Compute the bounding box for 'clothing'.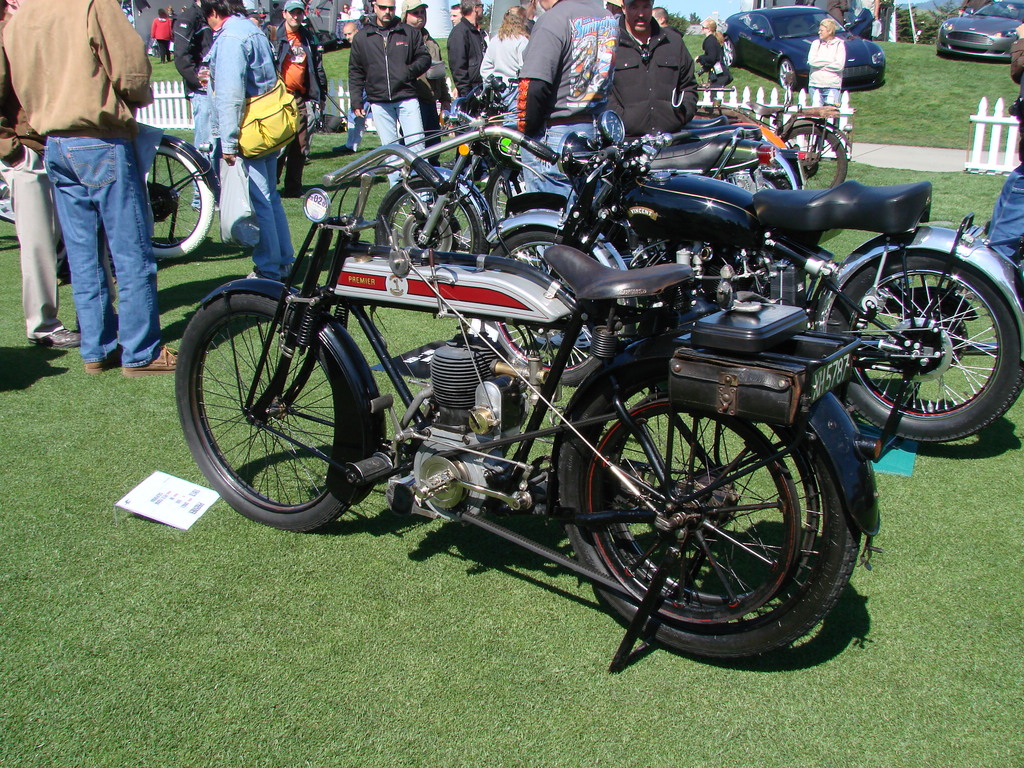
3:0:155:368.
